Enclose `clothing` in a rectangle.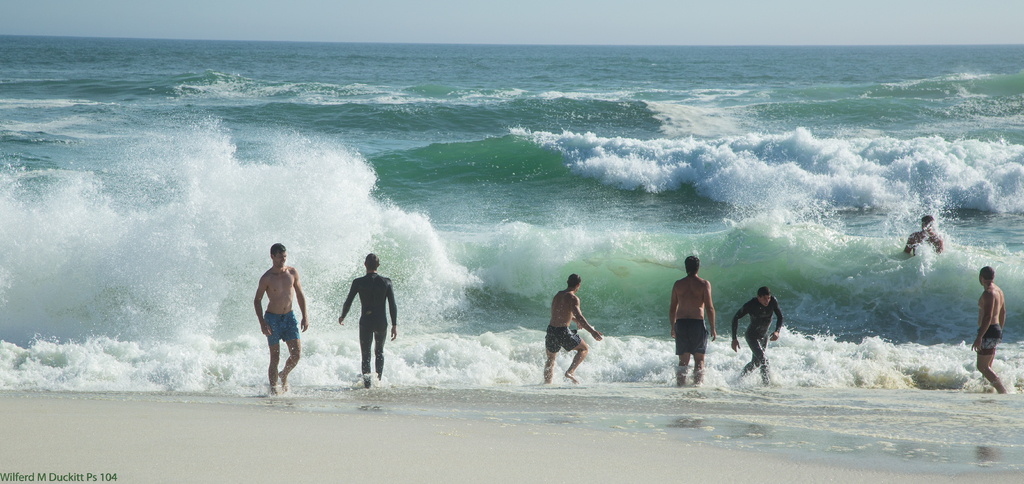
263,311,301,347.
